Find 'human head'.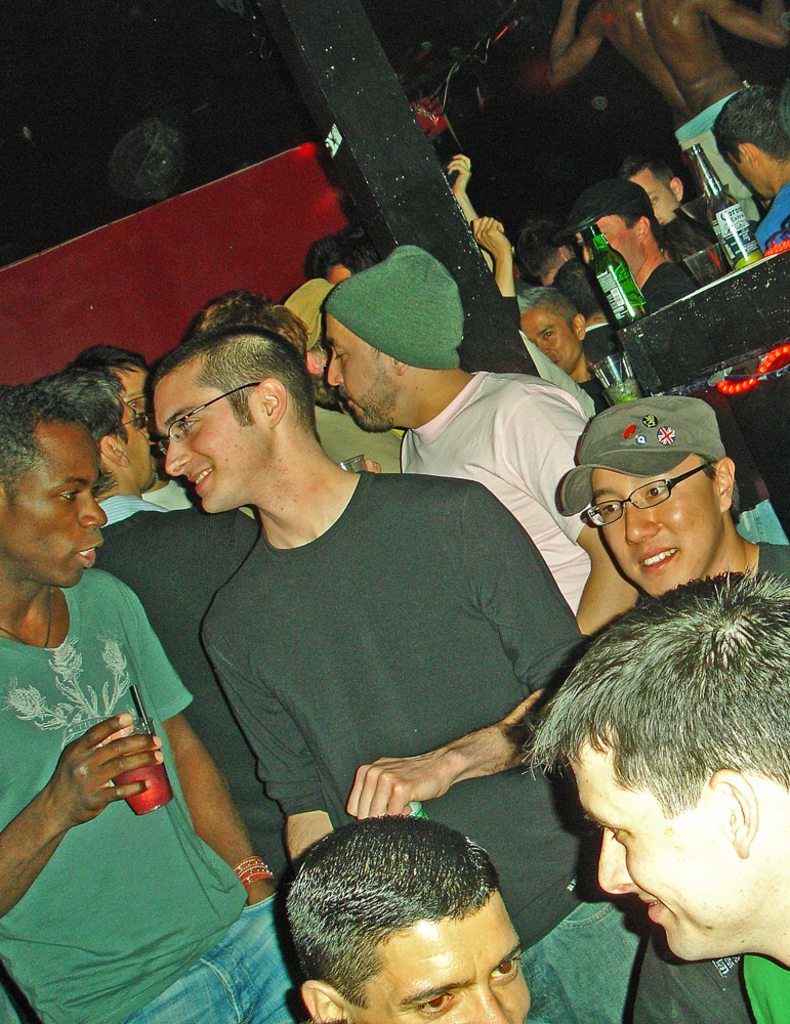
bbox(545, 570, 789, 967).
